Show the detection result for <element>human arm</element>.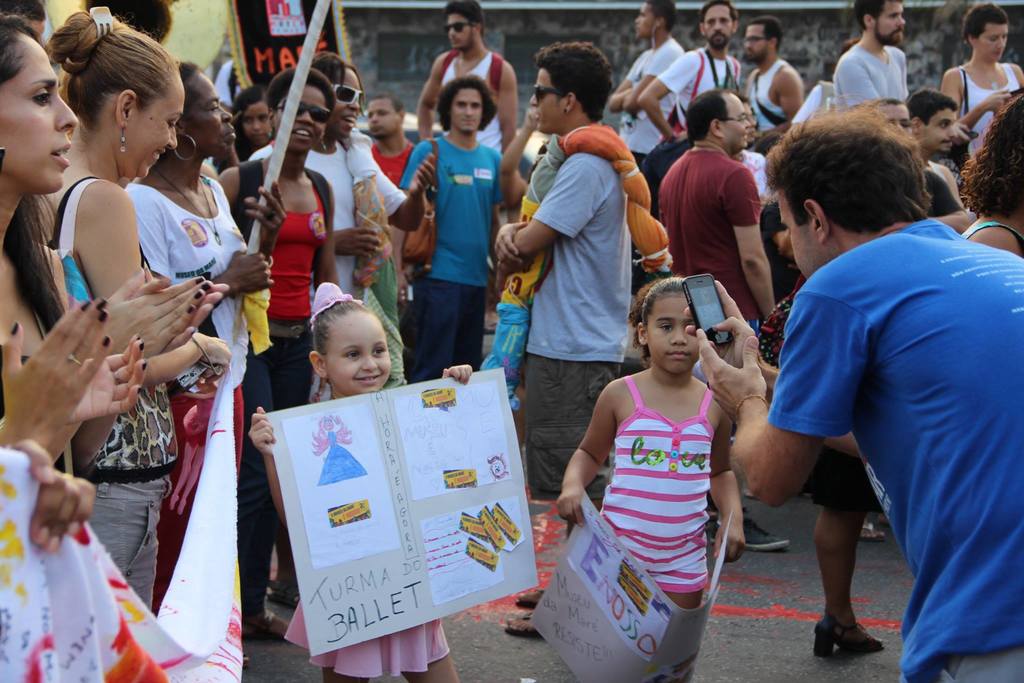
l=635, t=49, r=705, b=138.
